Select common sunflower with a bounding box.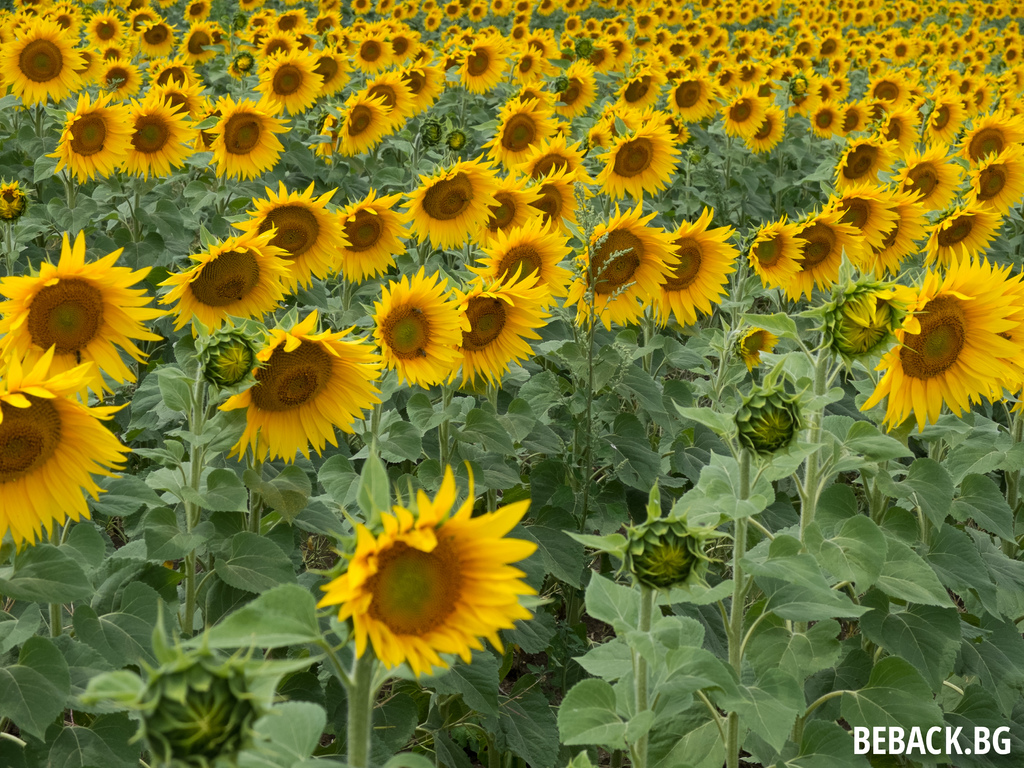
locate(330, 203, 412, 289).
